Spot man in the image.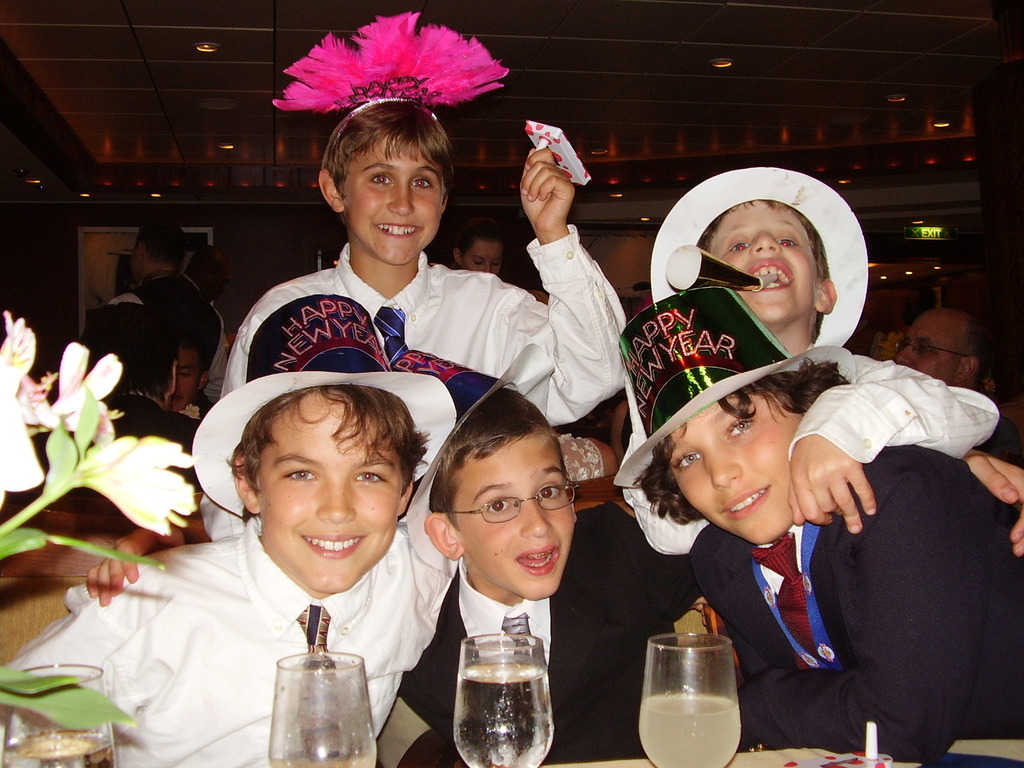
man found at bbox(116, 204, 217, 360).
